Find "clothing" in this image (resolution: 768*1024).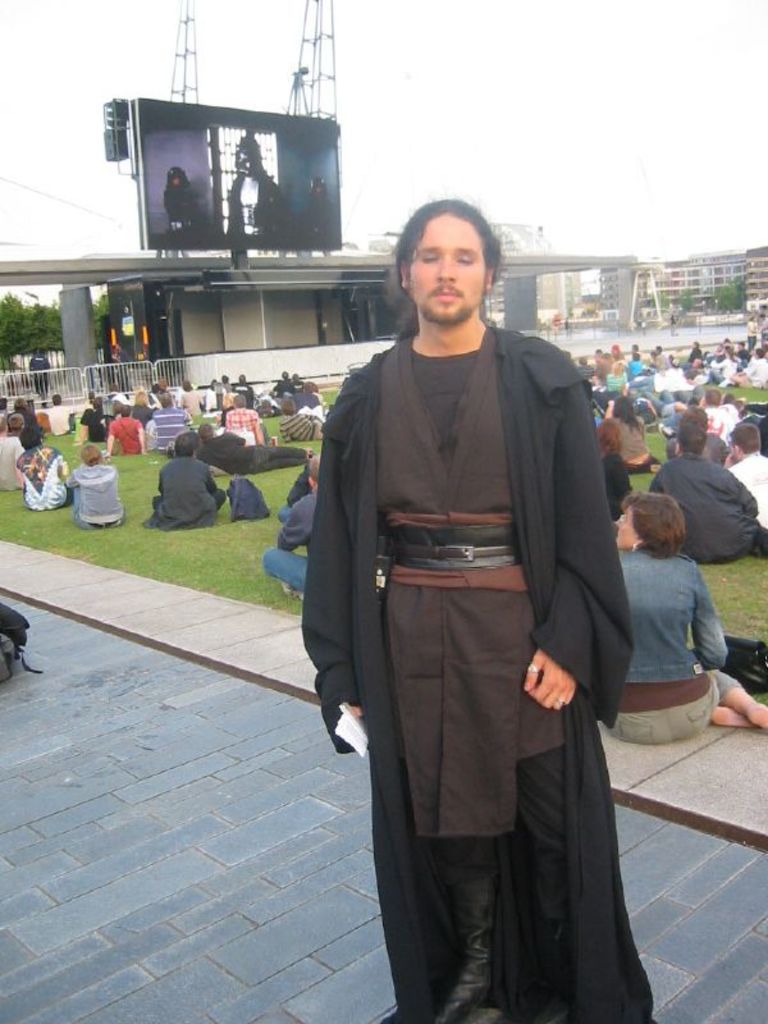
Rect(737, 442, 767, 548).
